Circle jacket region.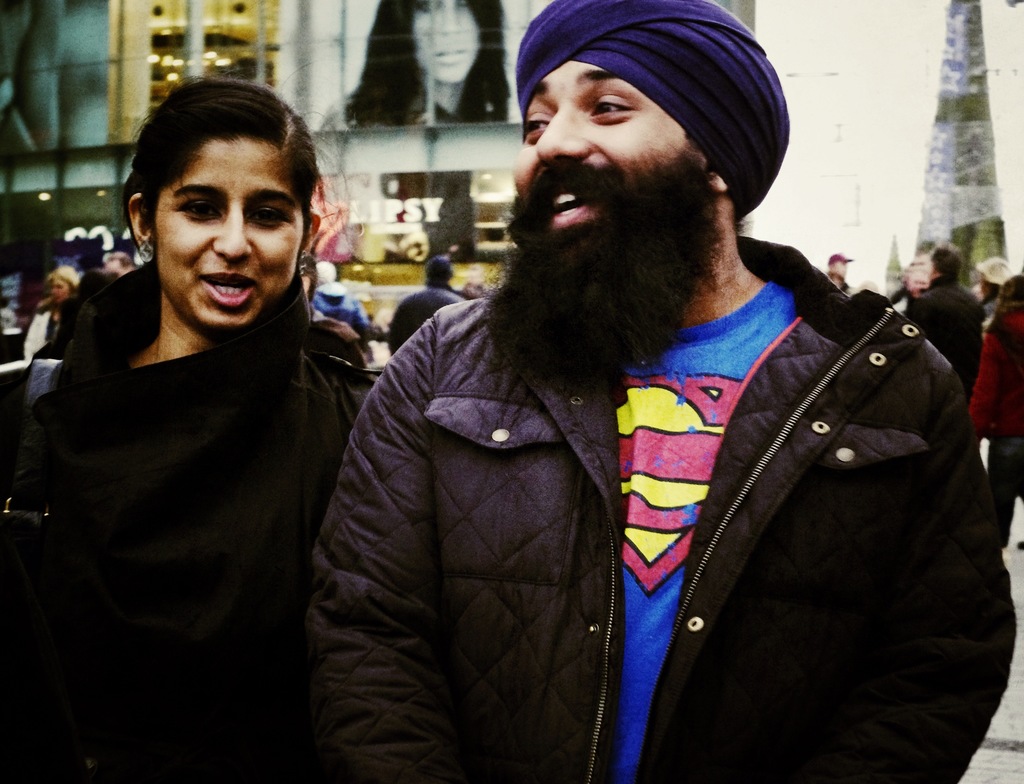
Region: box=[287, 154, 984, 771].
